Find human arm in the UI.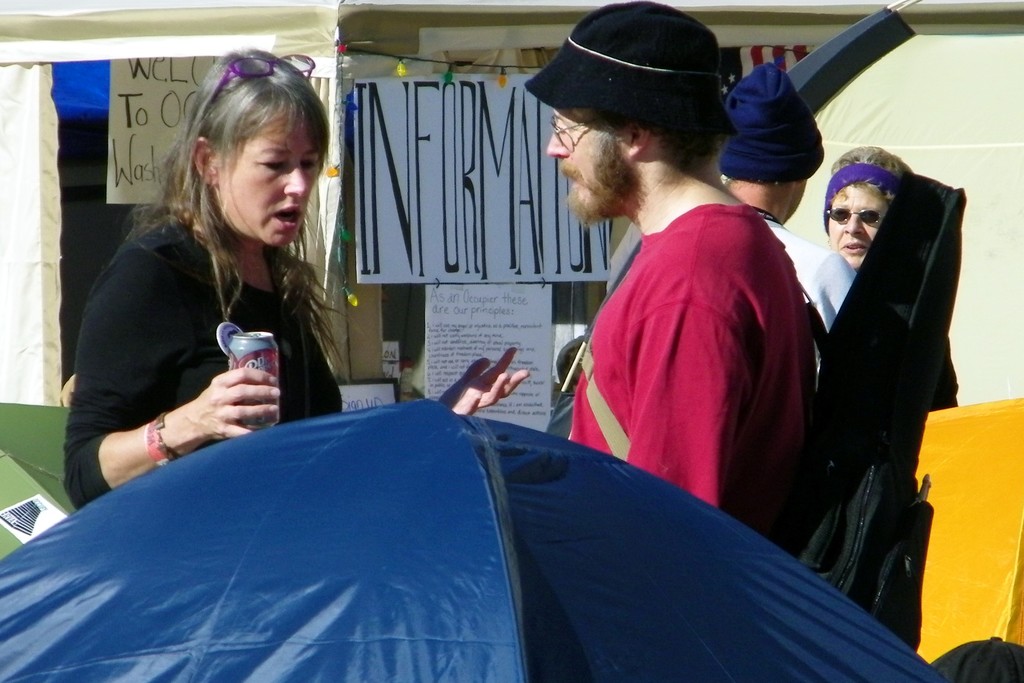
UI element at BBox(100, 367, 282, 489).
